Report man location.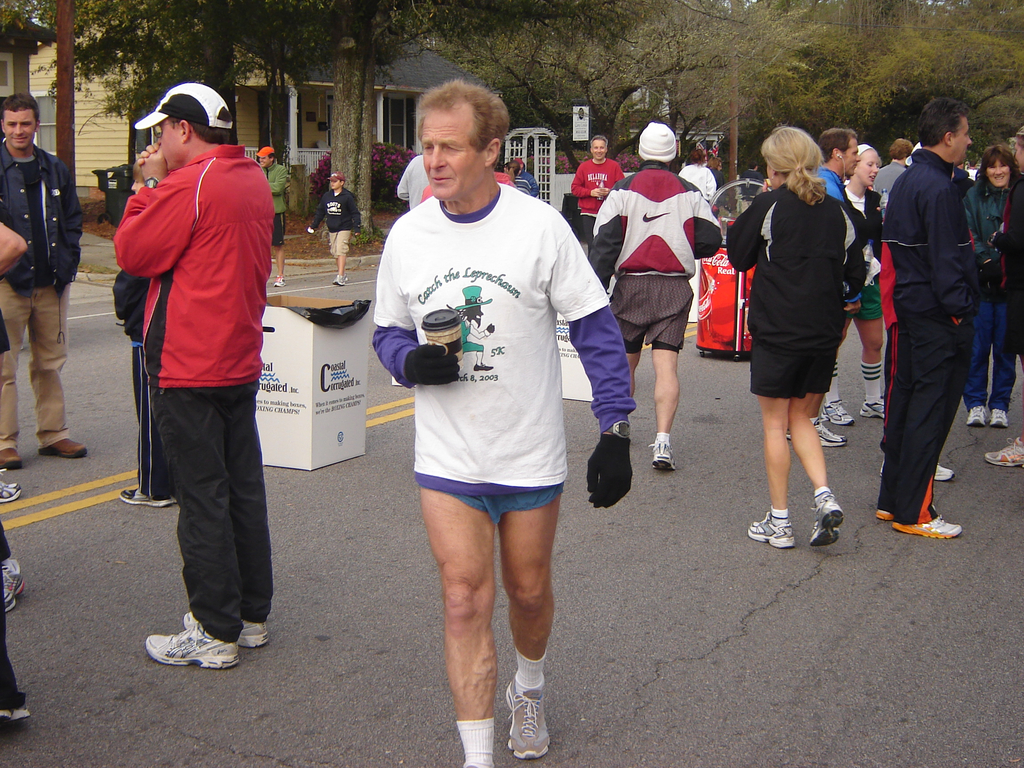
Report: x1=568 y1=133 x2=621 y2=250.
